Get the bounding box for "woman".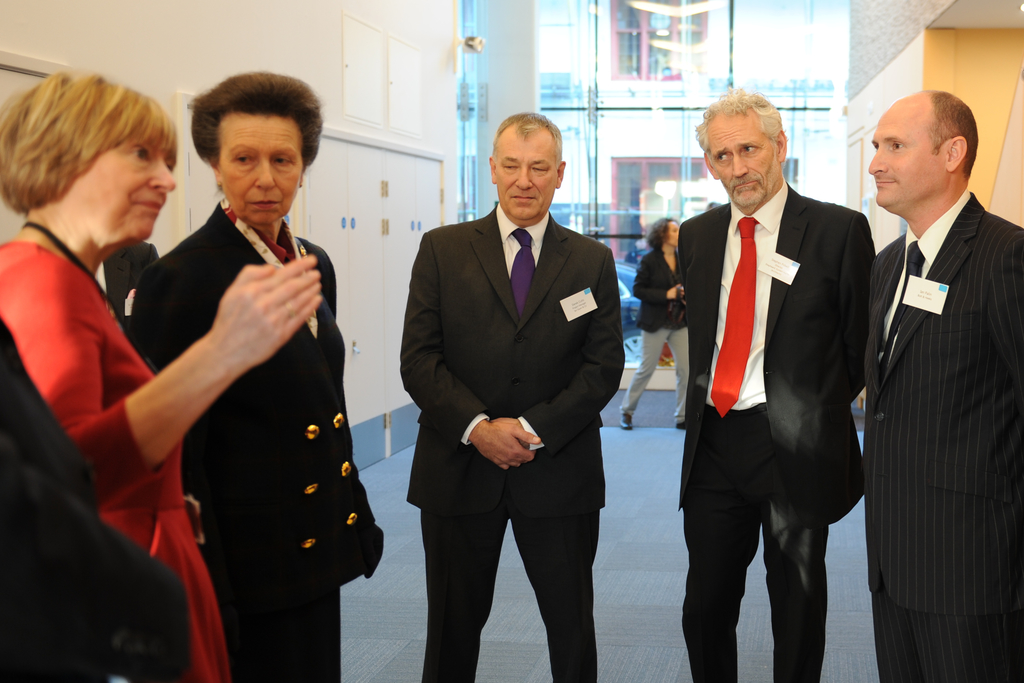
select_region(0, 74, 323, 682).
